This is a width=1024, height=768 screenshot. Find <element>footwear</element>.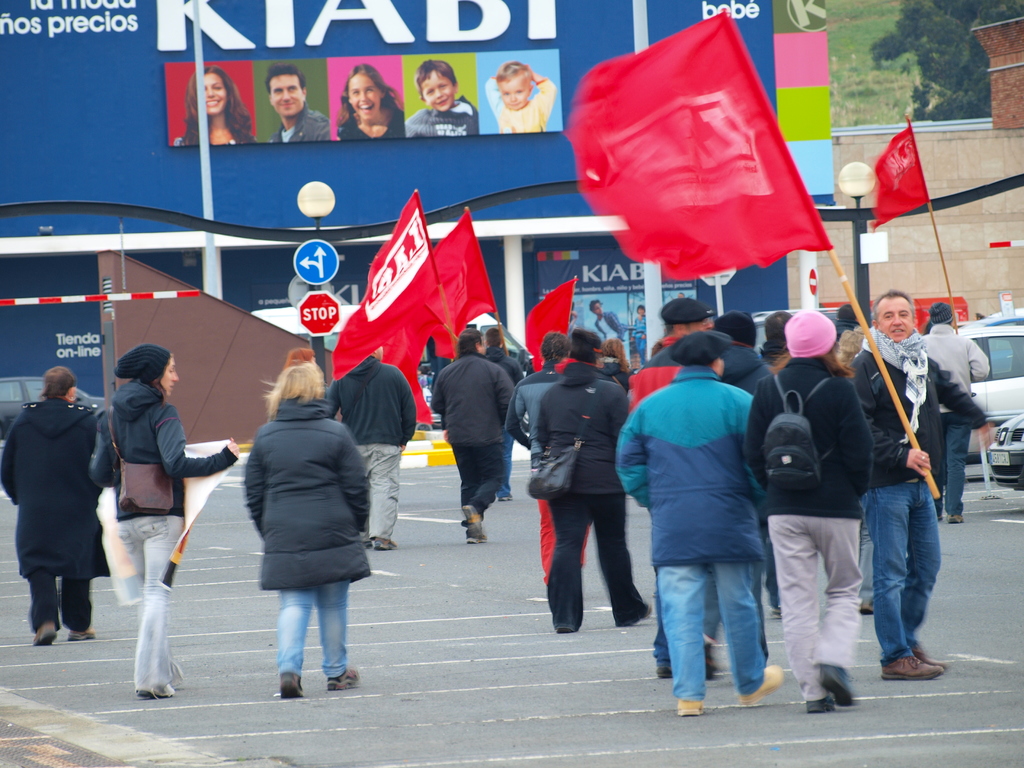
Bounding box: bbox(329, 664, 360, 693).
